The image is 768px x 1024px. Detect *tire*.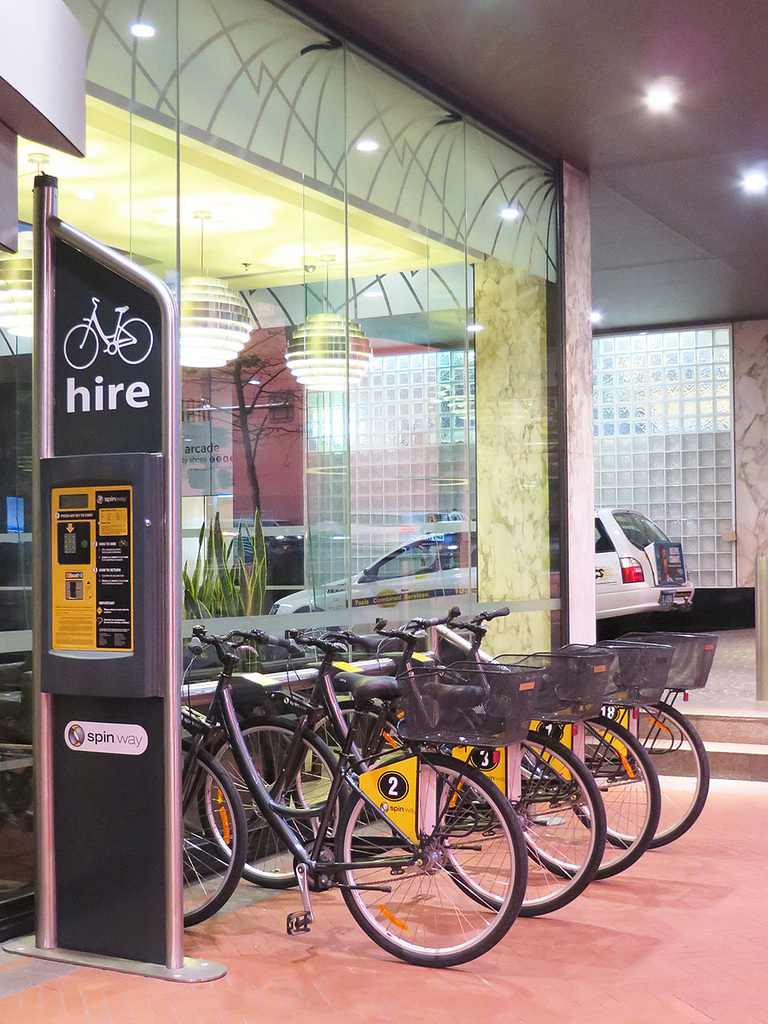
Detection: pyautogui.locateOnScreen(201, 719, 342, 902).
